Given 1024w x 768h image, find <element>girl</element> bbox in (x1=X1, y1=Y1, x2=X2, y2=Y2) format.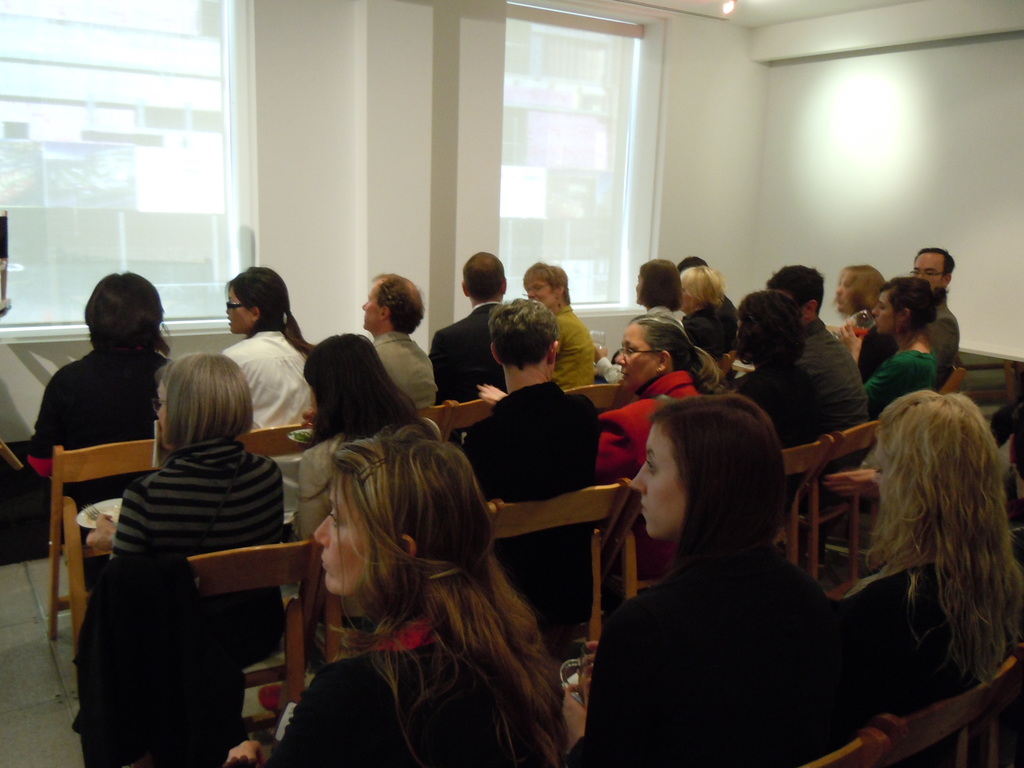
(x1=227, y1=433, x2=566, y2=764).
